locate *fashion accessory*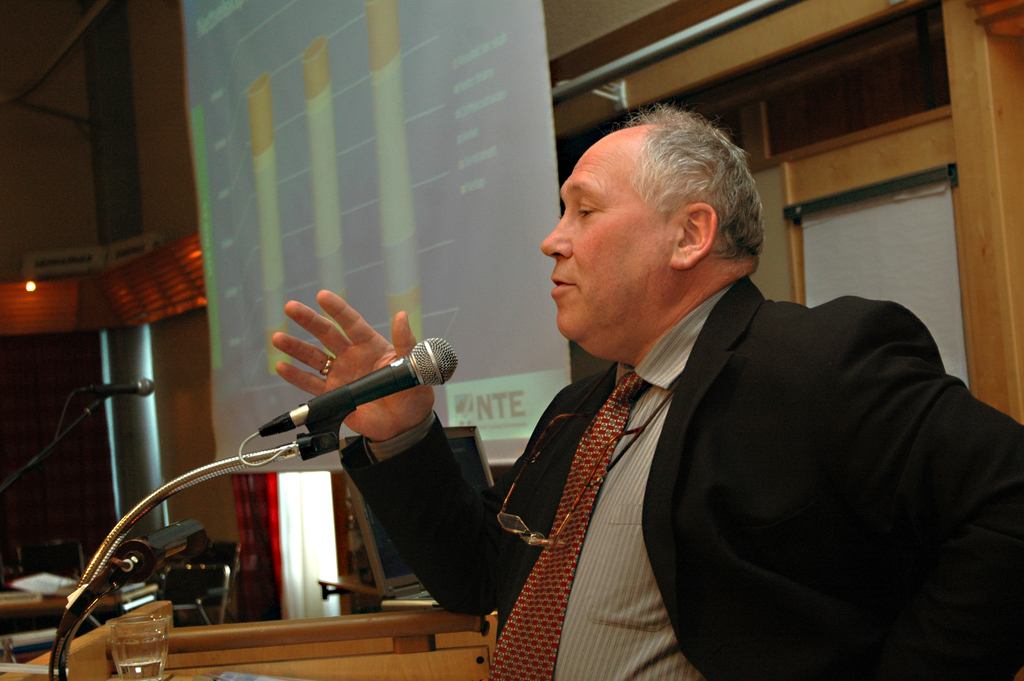
497 405 650 545
